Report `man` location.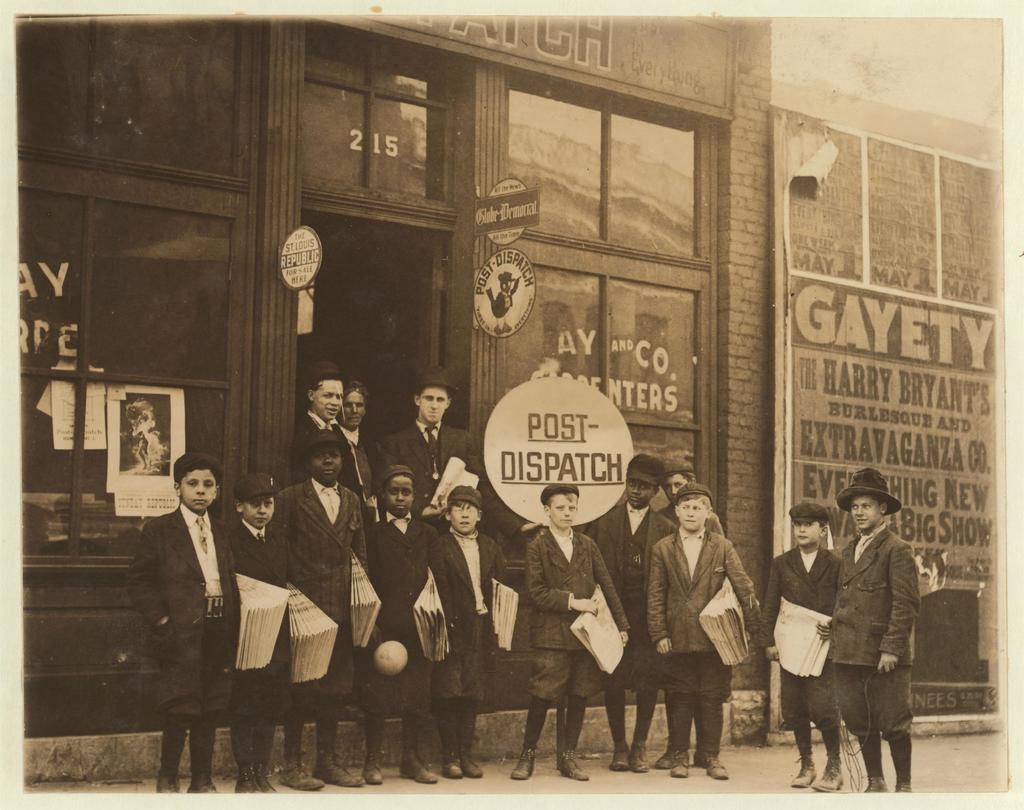
Report: [x1=336, y1=377, x2=381, y2=508].
